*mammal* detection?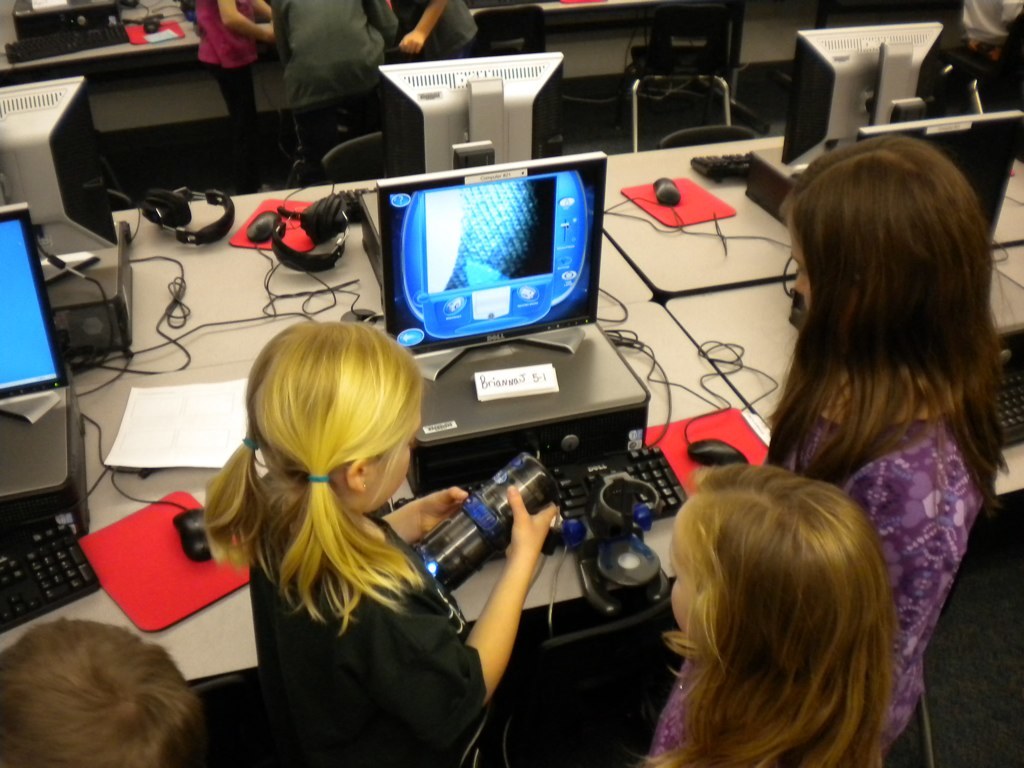
left=921, top=0, right=1023, bottom=237
